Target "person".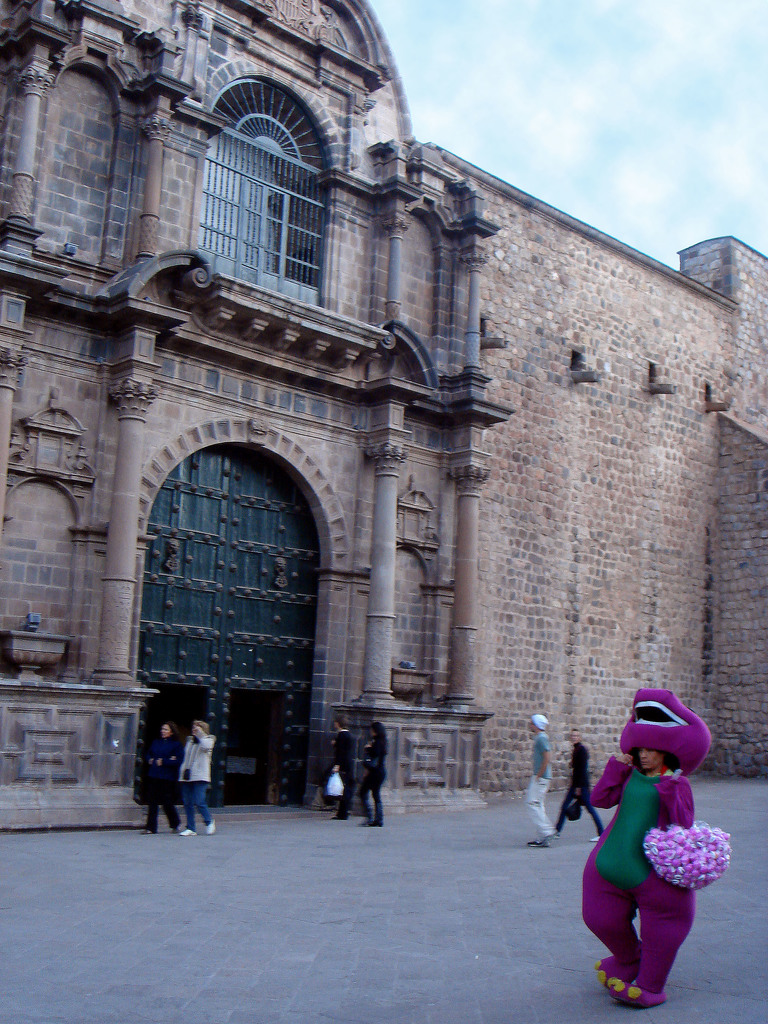
Target region: [173, 715, 220, 830].
